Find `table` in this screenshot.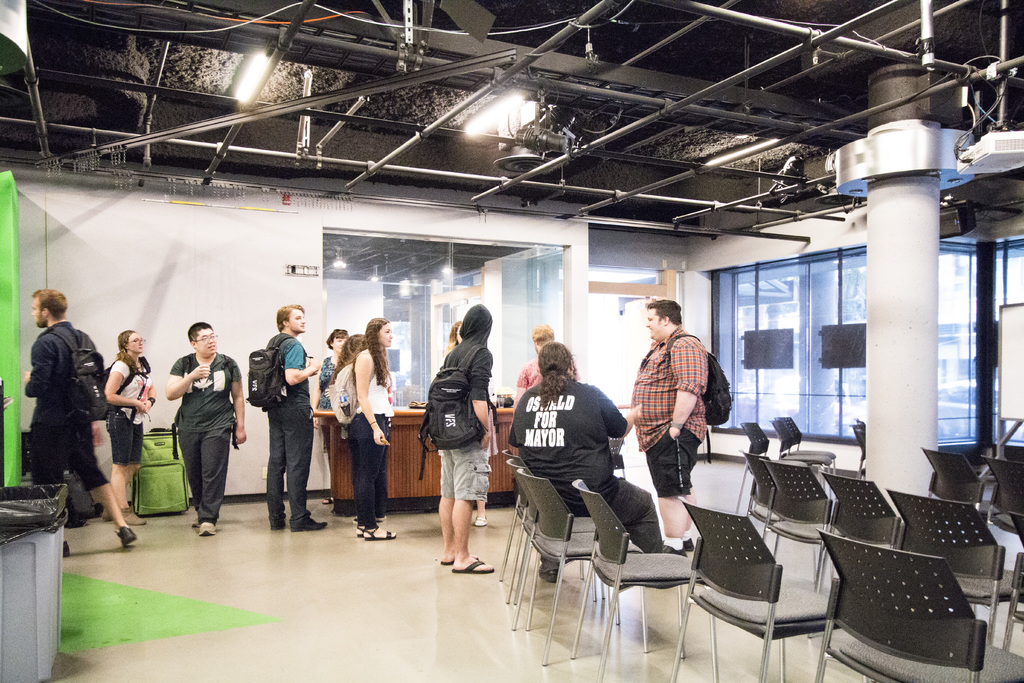
The bounding box for `table` is 308 399 522 514.
